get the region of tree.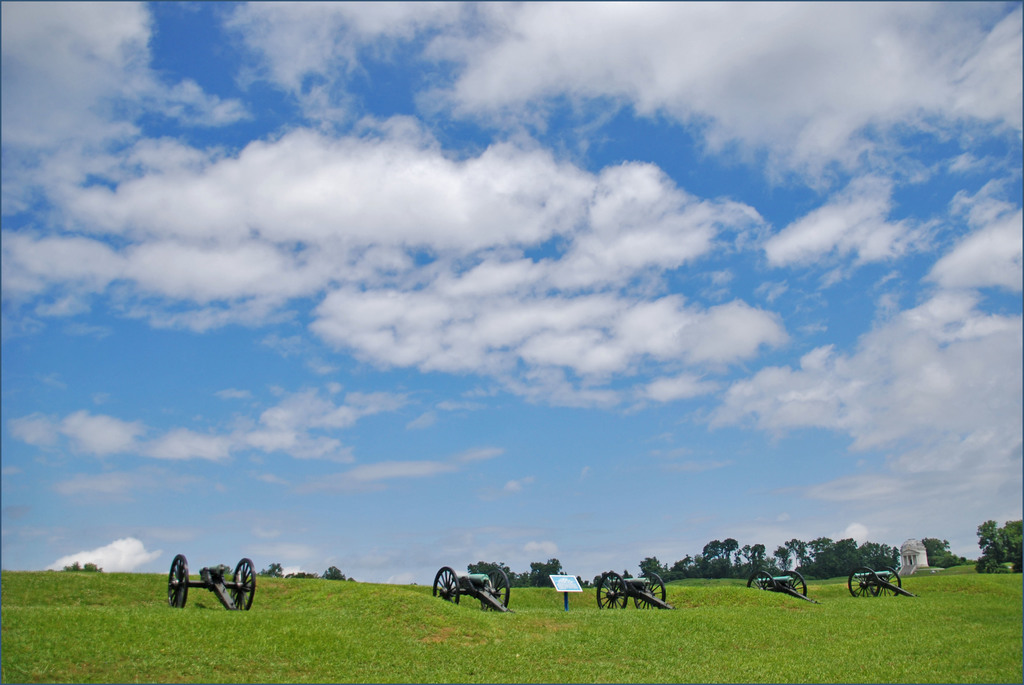
box(973, 512, 1021, 578).
